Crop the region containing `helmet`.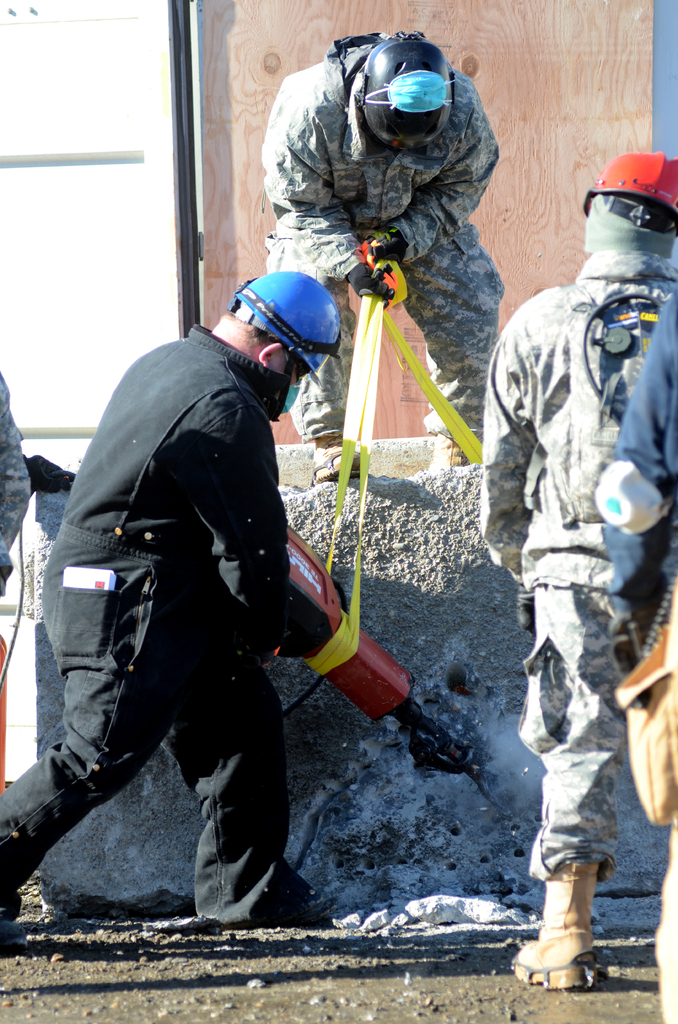
Crop region: 223,262,334,383.
